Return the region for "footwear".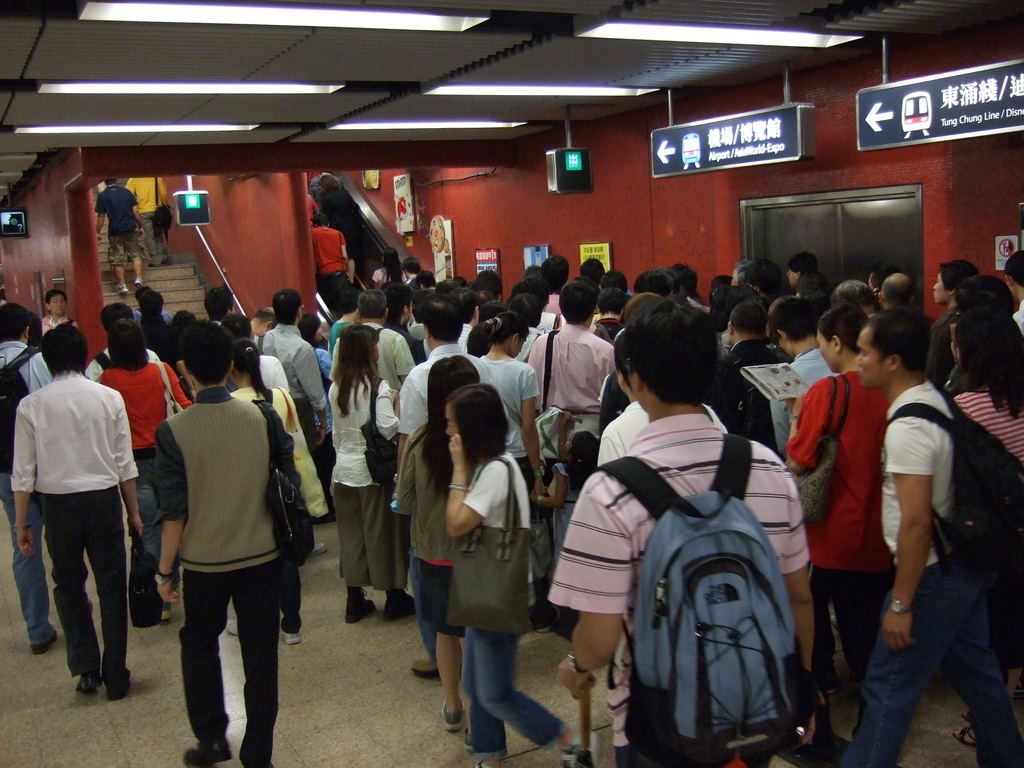
pyautogui.locateOnScreen(104, 673, 132, 696).
